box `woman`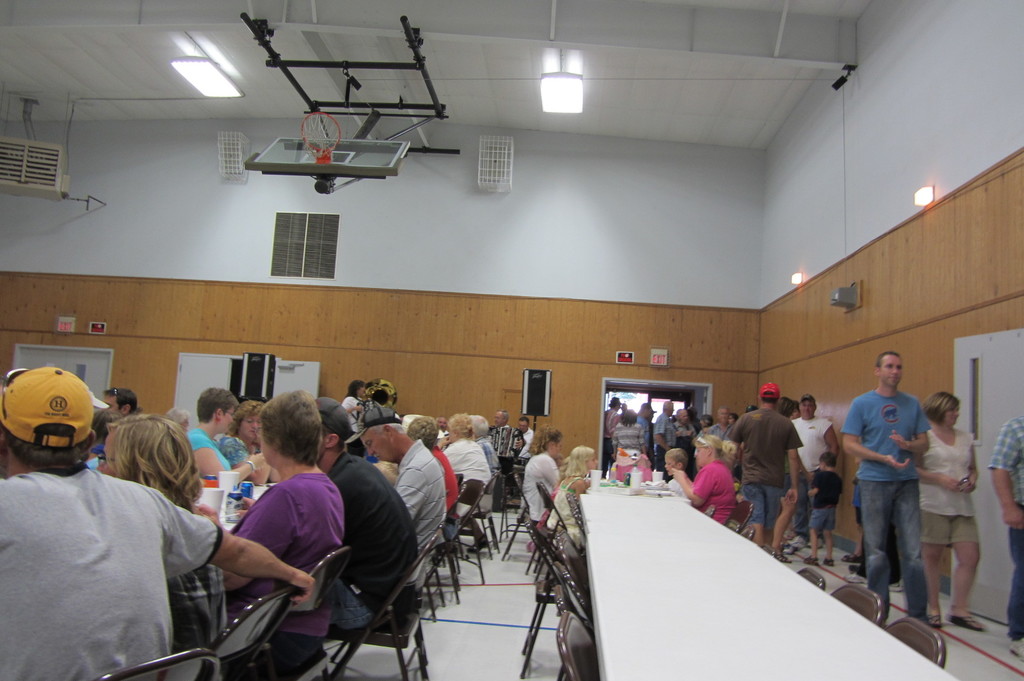
<bbox>918, 394, 986, 632</bbox>
